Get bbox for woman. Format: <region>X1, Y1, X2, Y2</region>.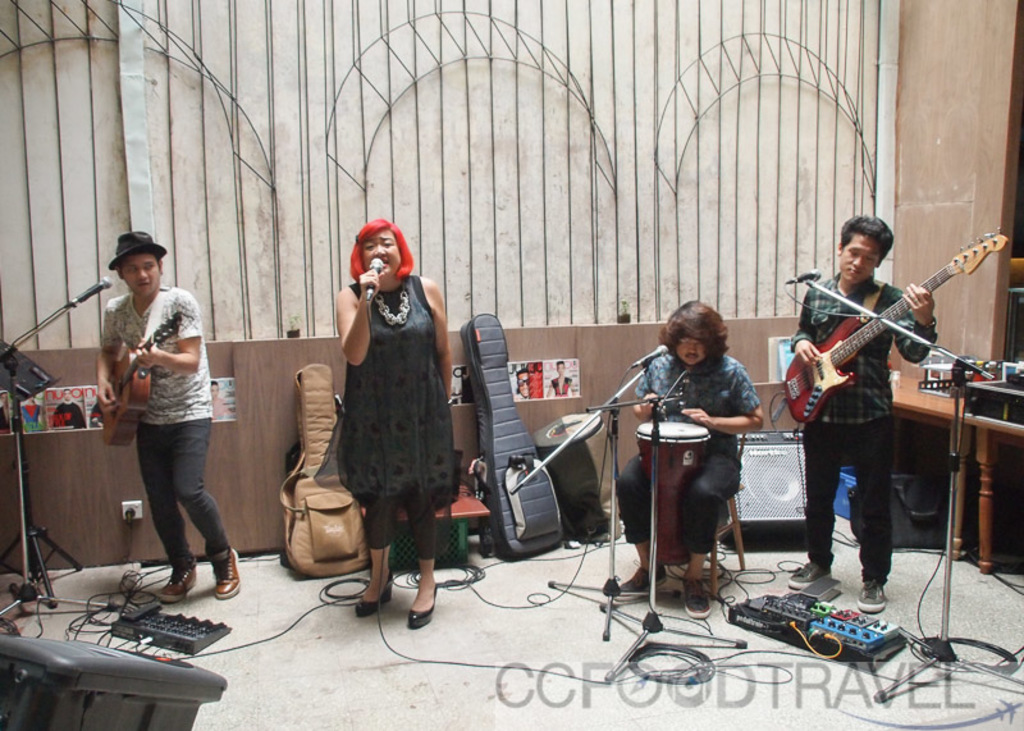
<region>326, 213, 462, 635</region>.
